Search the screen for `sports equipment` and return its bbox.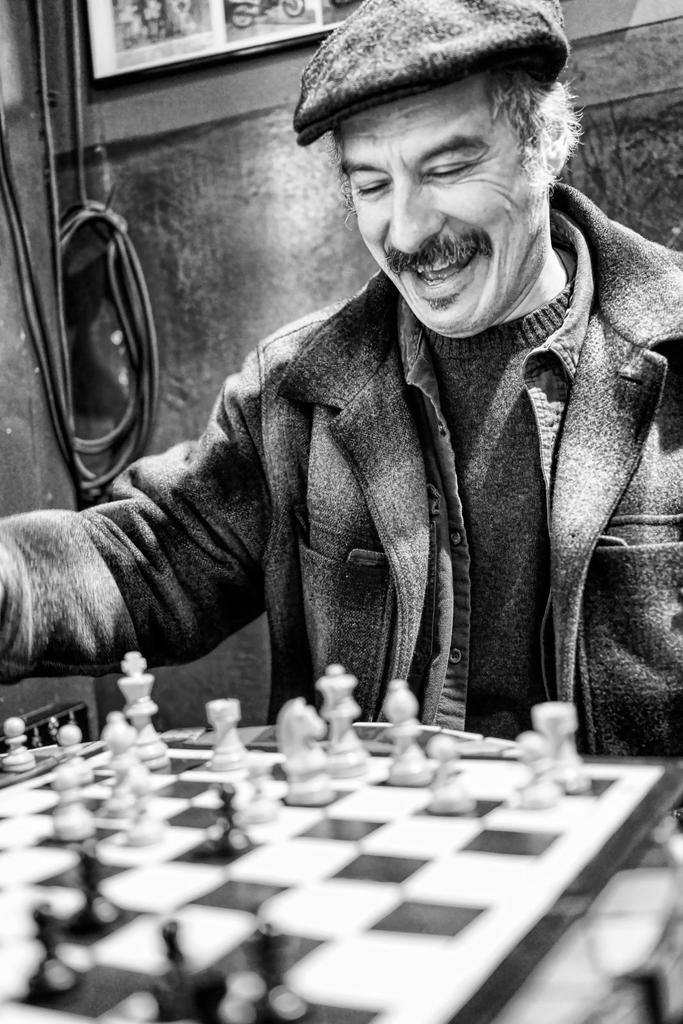
Found: BBox(248, 908, 333, 1023).
